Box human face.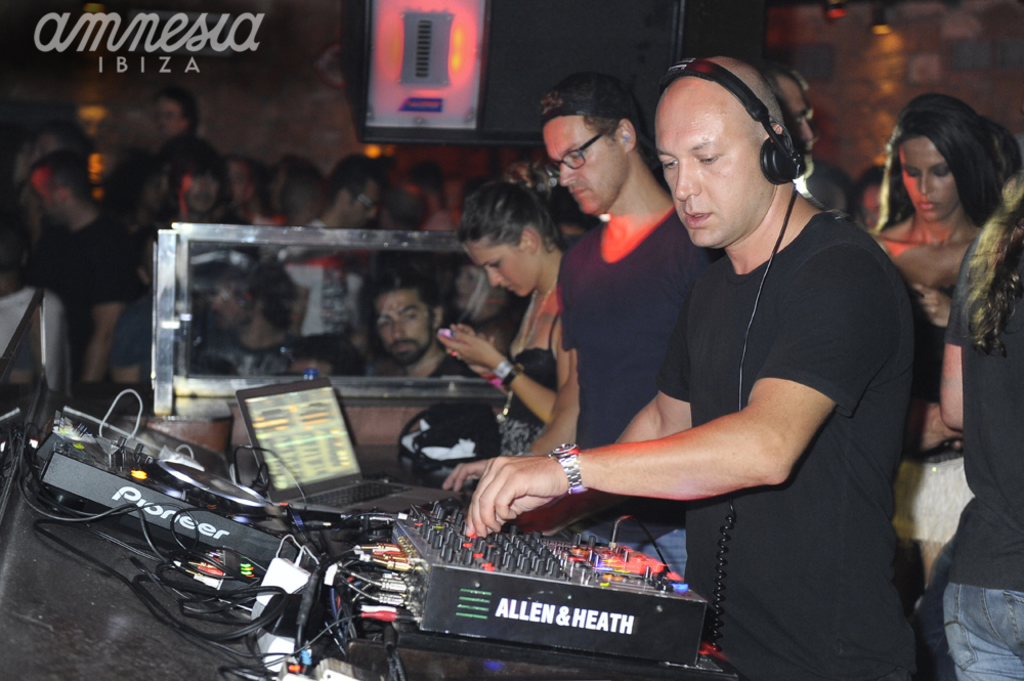
crop(901, 137, 962, 220).
